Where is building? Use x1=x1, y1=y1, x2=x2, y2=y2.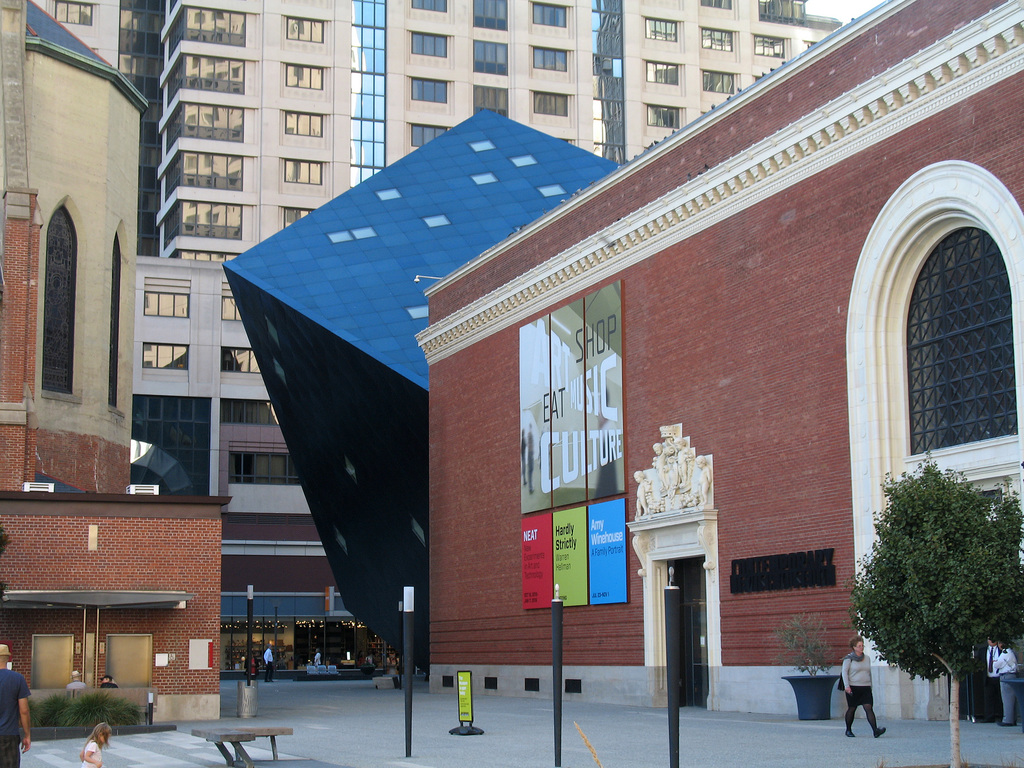
x1=36, y1=0, x2=841, y2=669.
